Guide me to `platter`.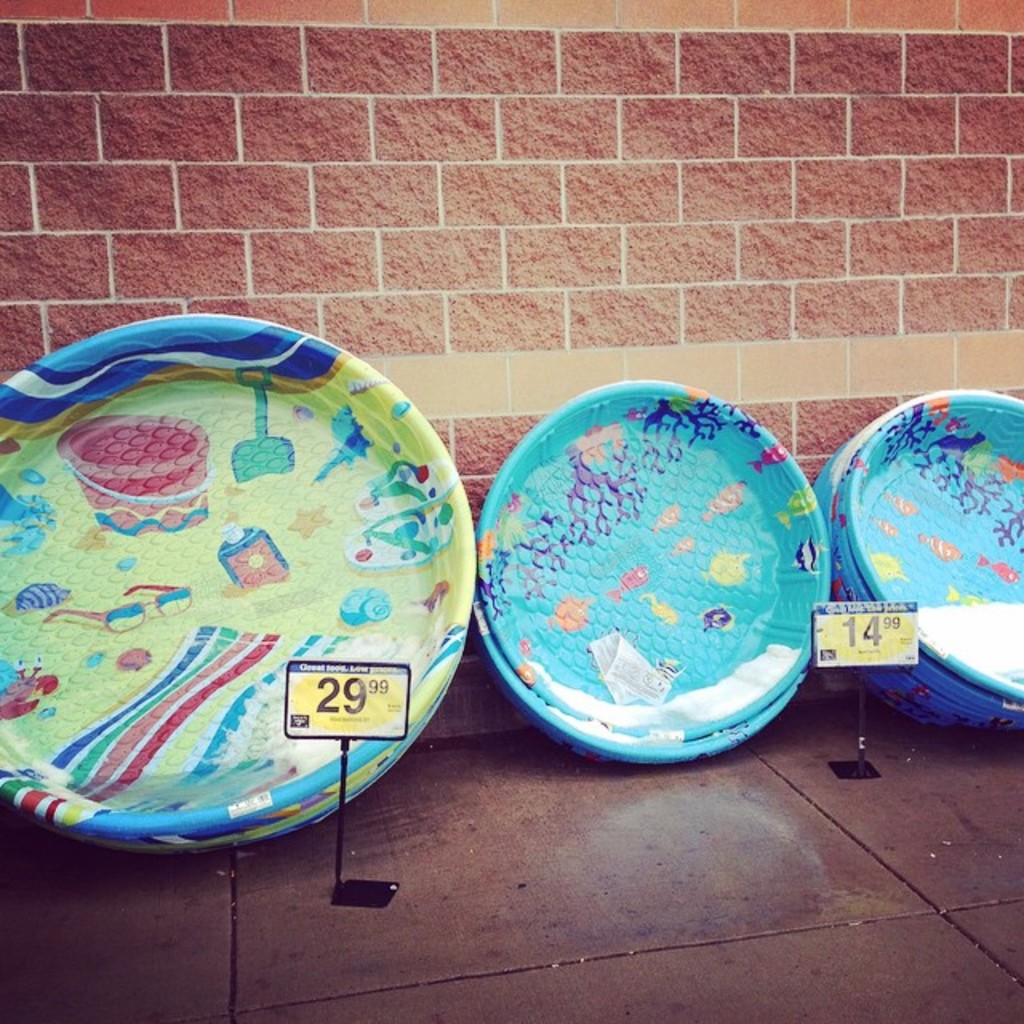
Guidance: BBox(0, 315, 474, 853).
